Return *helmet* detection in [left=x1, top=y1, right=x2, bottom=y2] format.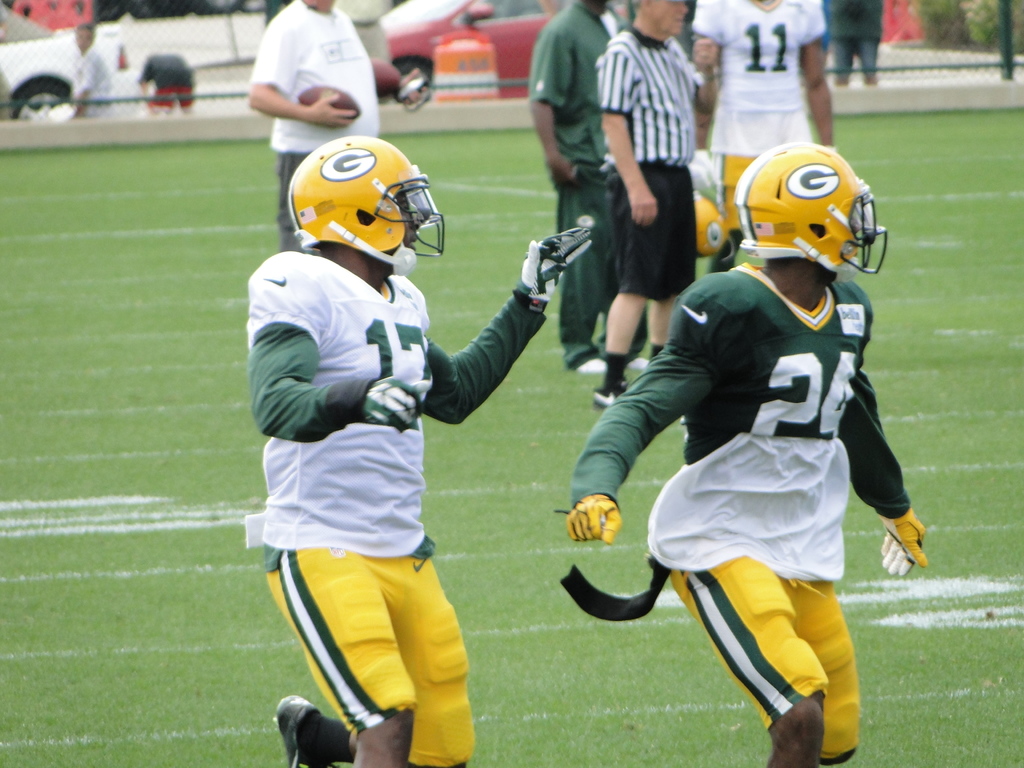
[left=734, top=141, right=893, bottom=289].
